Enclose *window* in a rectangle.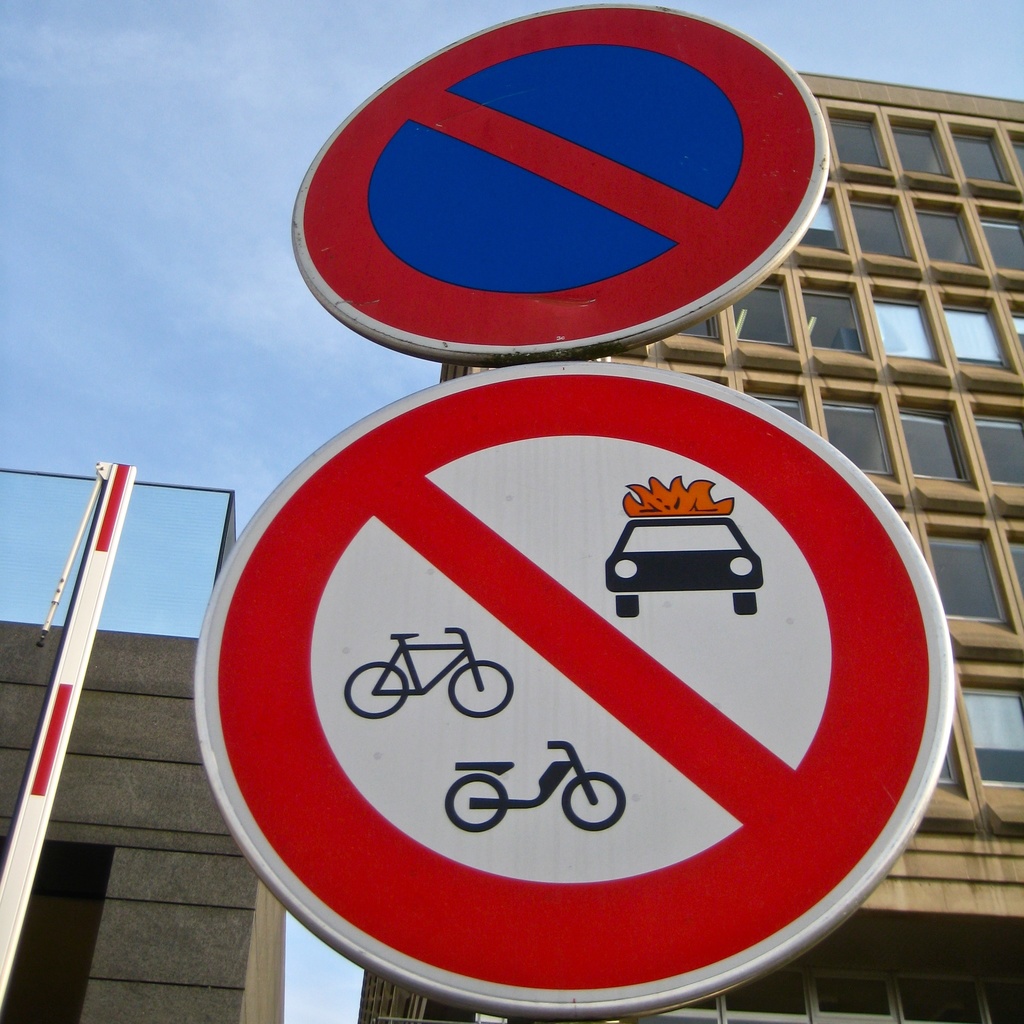
[left=796, top=185, right=850, bottom=255].
